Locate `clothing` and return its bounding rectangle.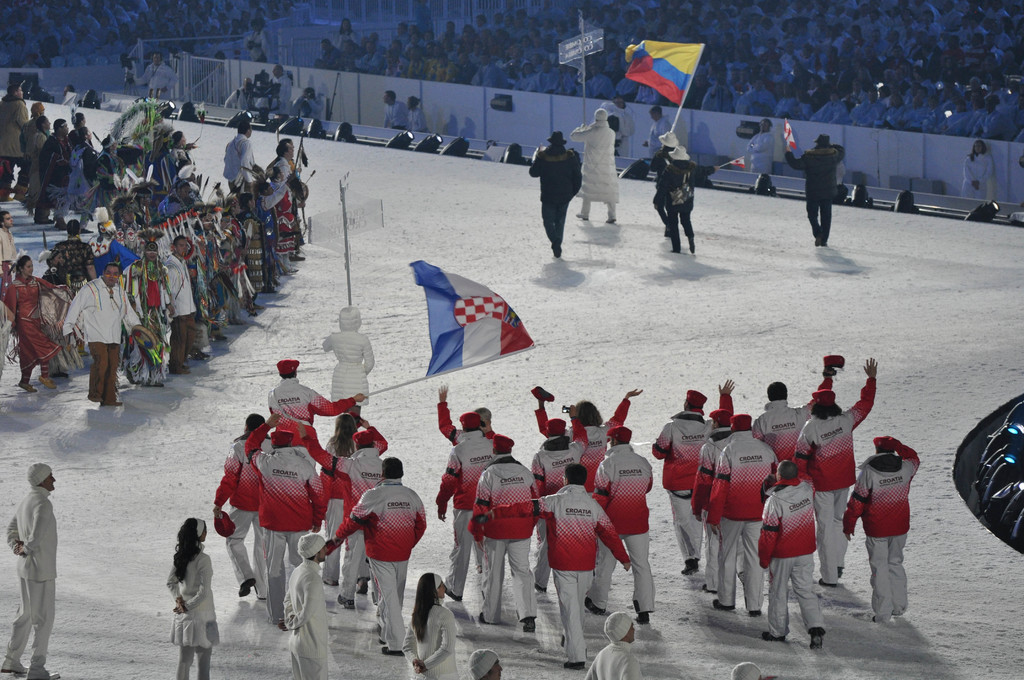
crop(448, 63, 467, 87).
